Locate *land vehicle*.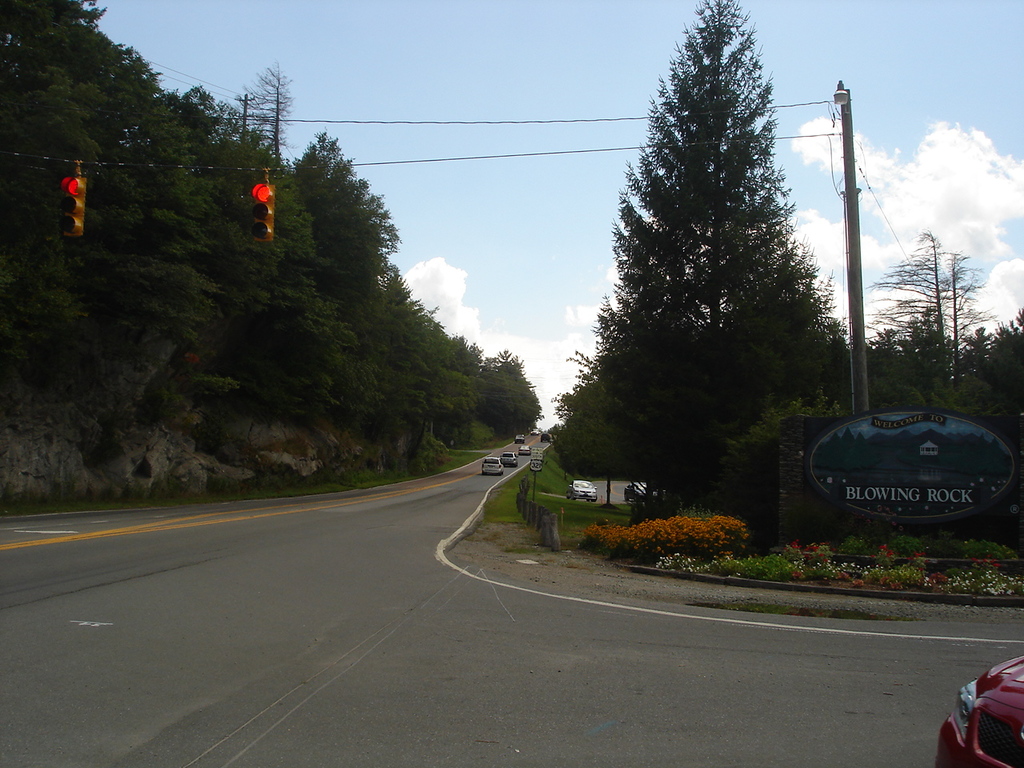
Bounding box: crop(518, 434, 526, 441).
